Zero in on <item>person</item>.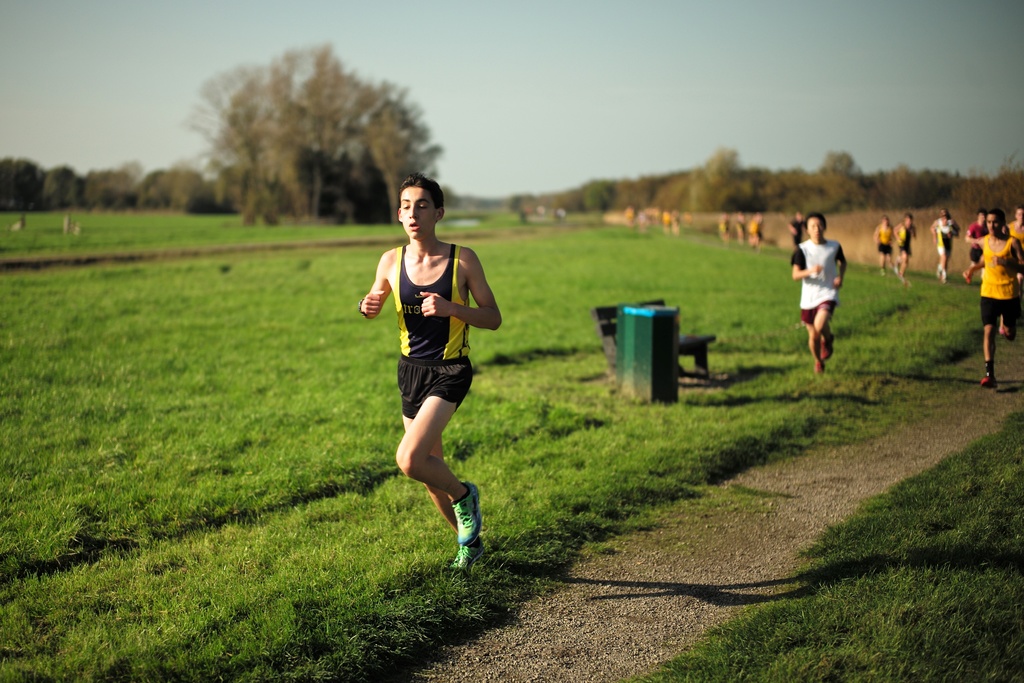
Zeroed in: region(956, 210, 1021, 395).
